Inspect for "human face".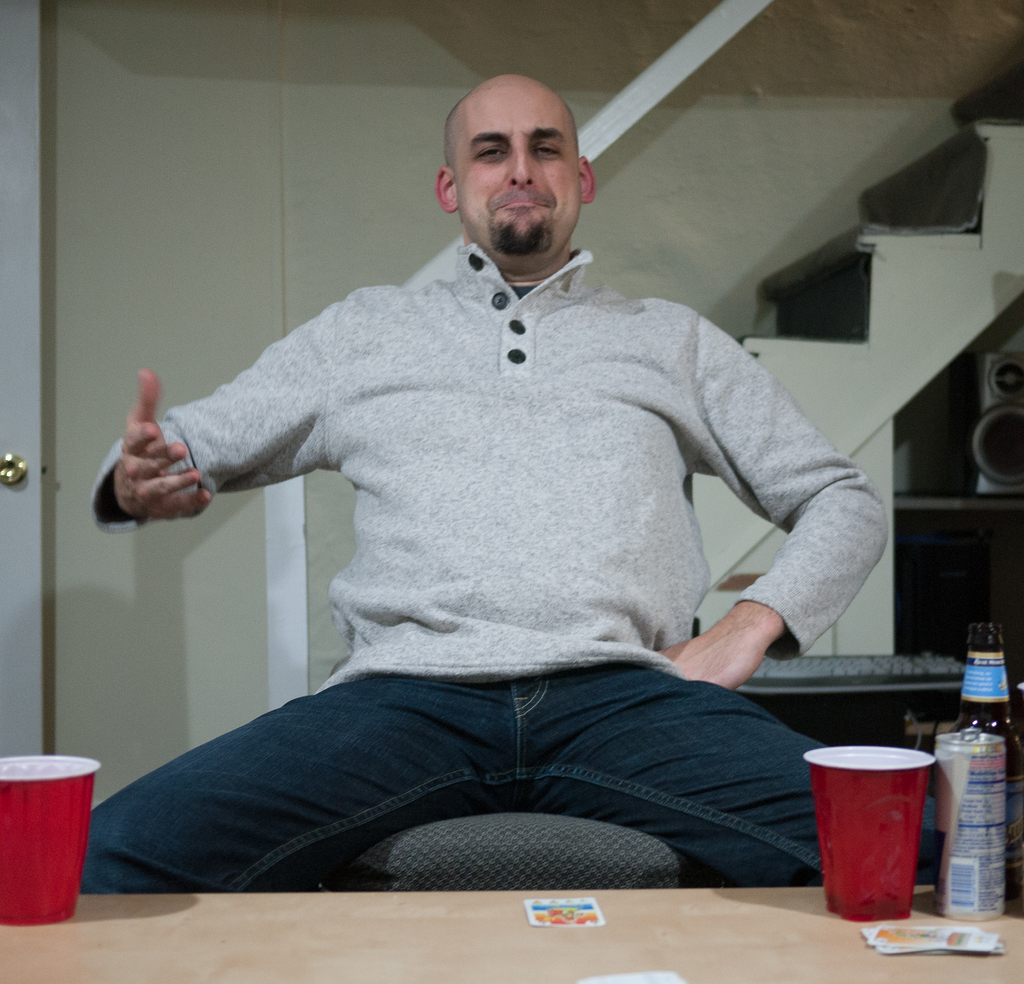
Inspection: left=454, top=81, right=580, bottom=254.
